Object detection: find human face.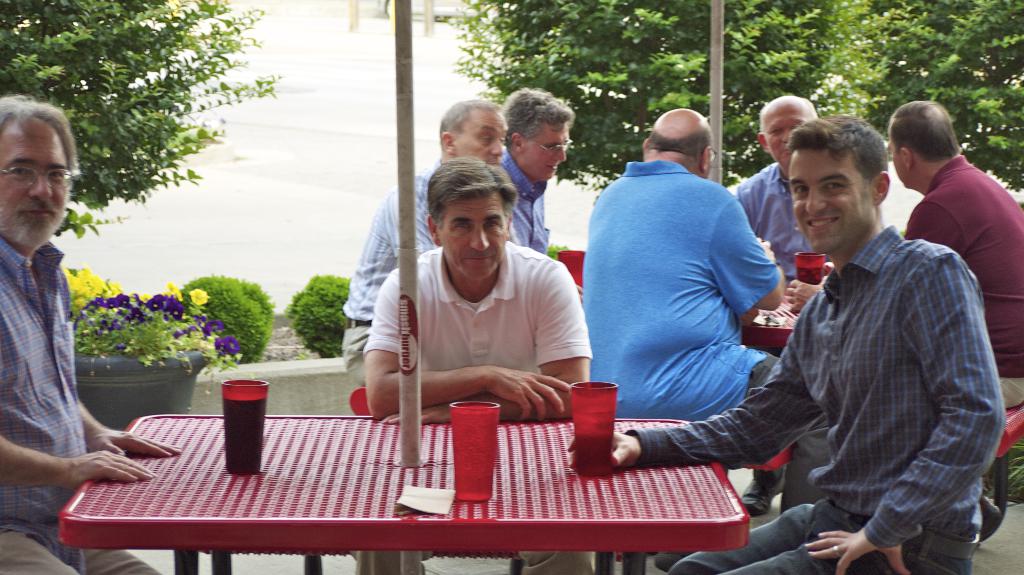
<bbox>791, 150, 881, 260</bbox>.
